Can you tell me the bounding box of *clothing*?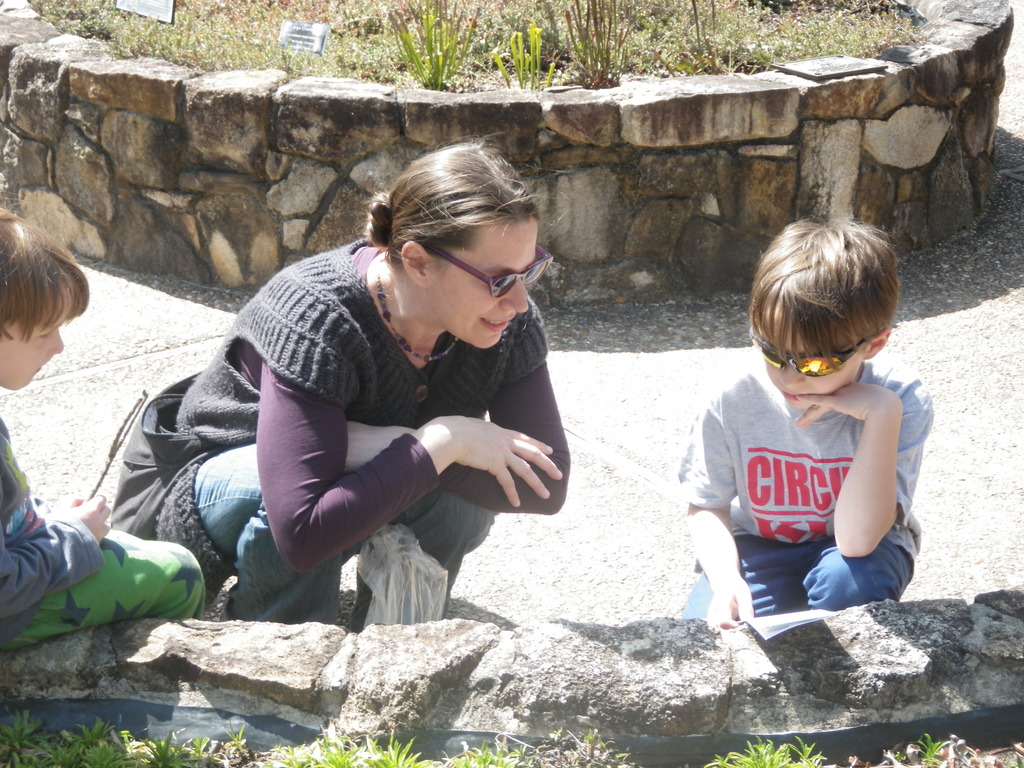
676:355:933:626.
